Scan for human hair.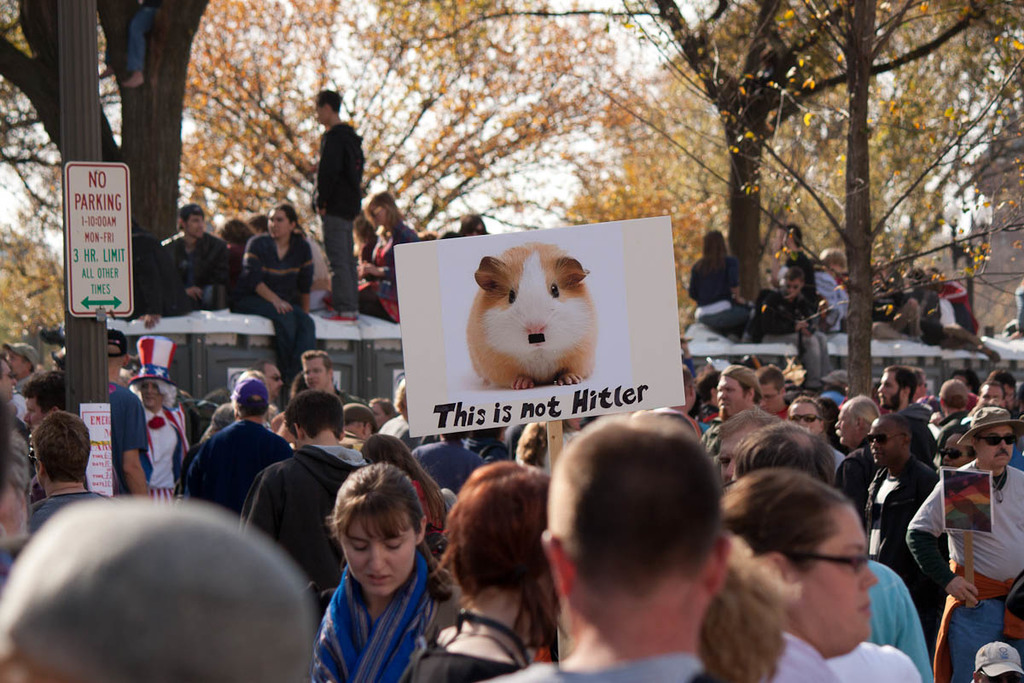
Scan result: pyautogui.locateOnScreen(683, 362, 692, 388).
